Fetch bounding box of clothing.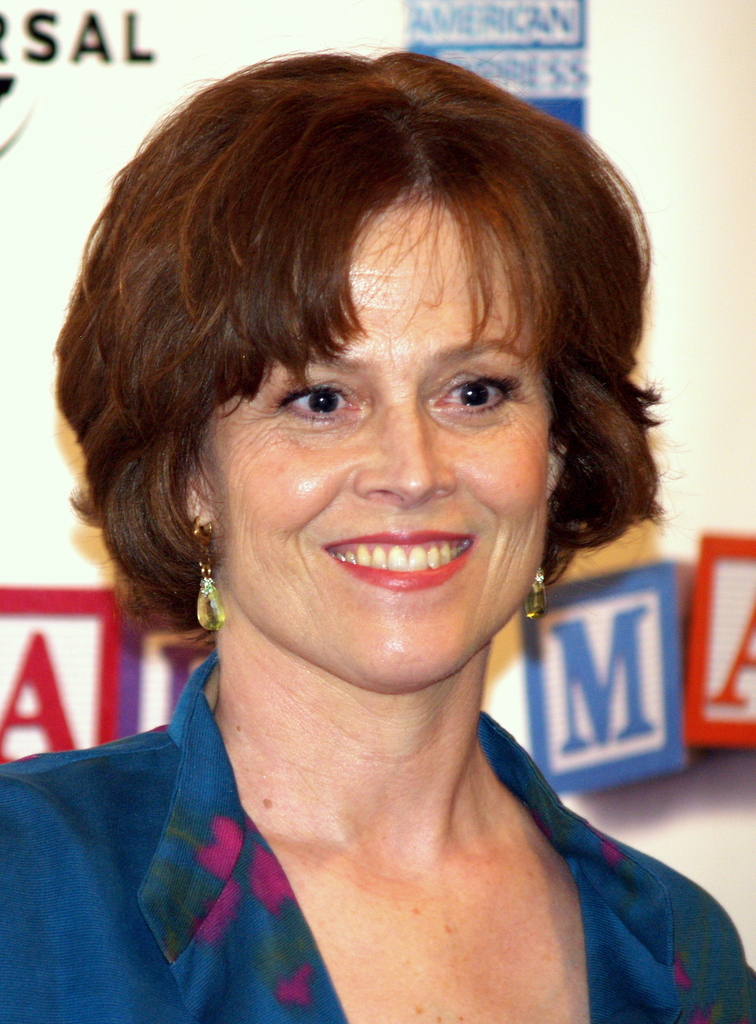
Bbox: detection(0, 631, 755, 1023).
